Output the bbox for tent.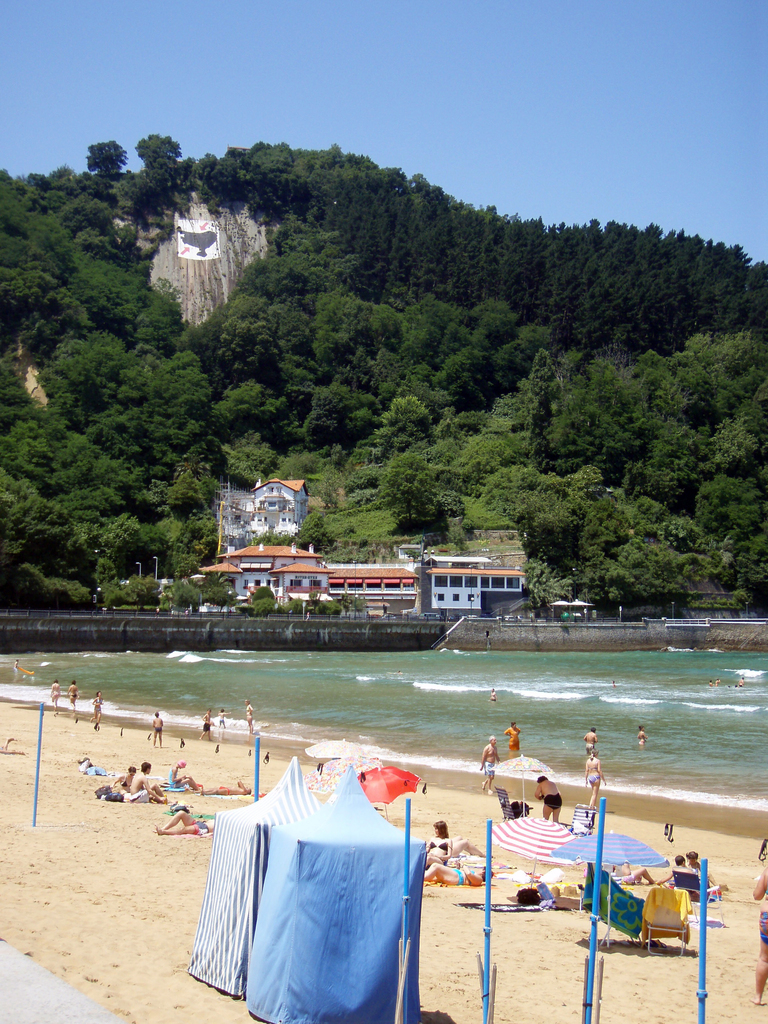
(x1=183, y1=755, x2=313, y2=997).
